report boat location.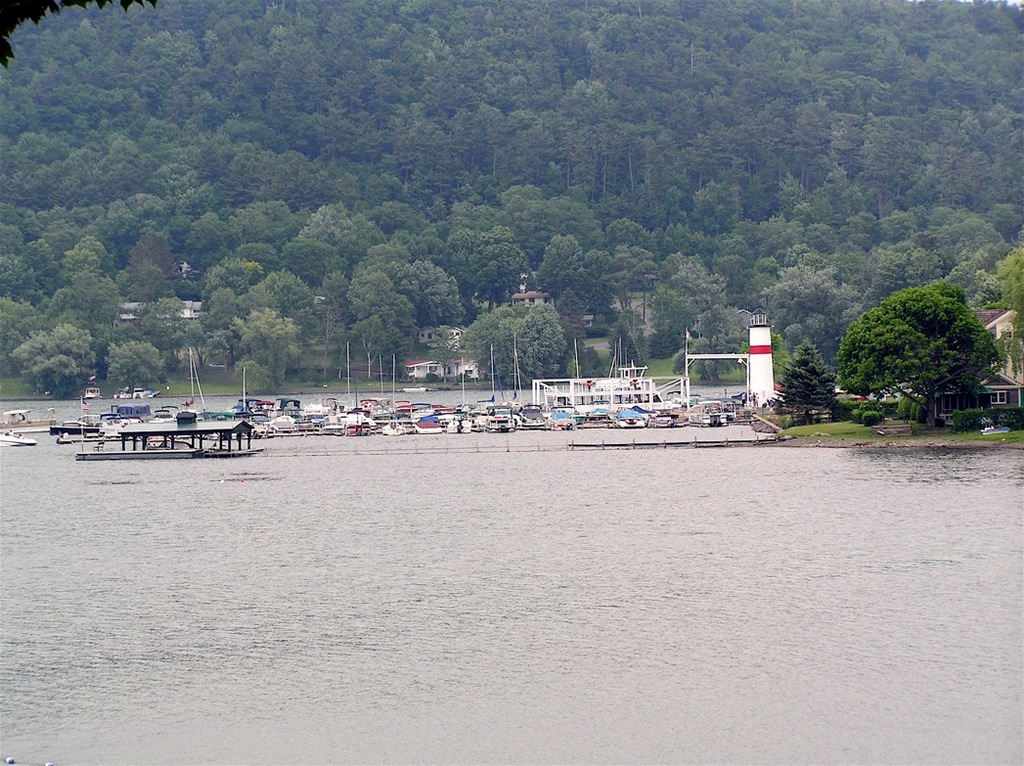
Report: 687 397 695 404.
